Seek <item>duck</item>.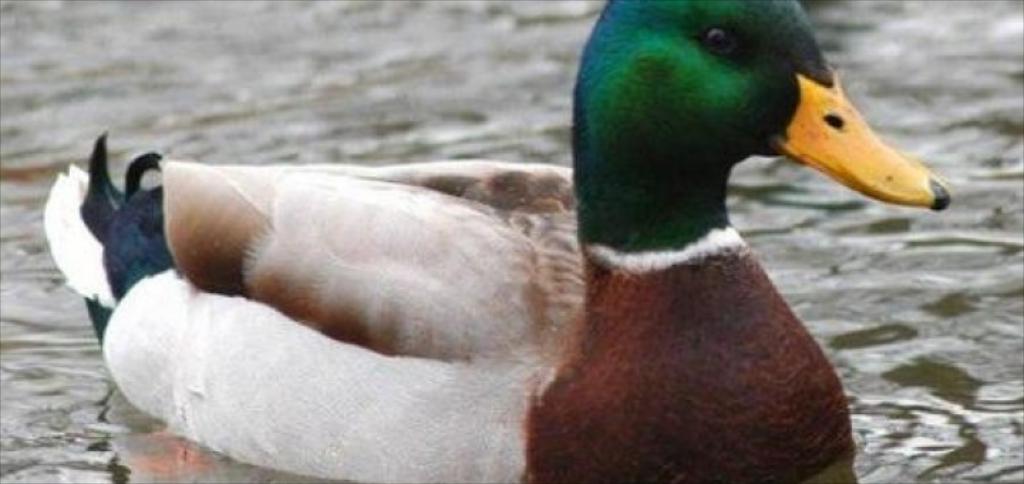
l=41, t=0, r=960, b=483.
